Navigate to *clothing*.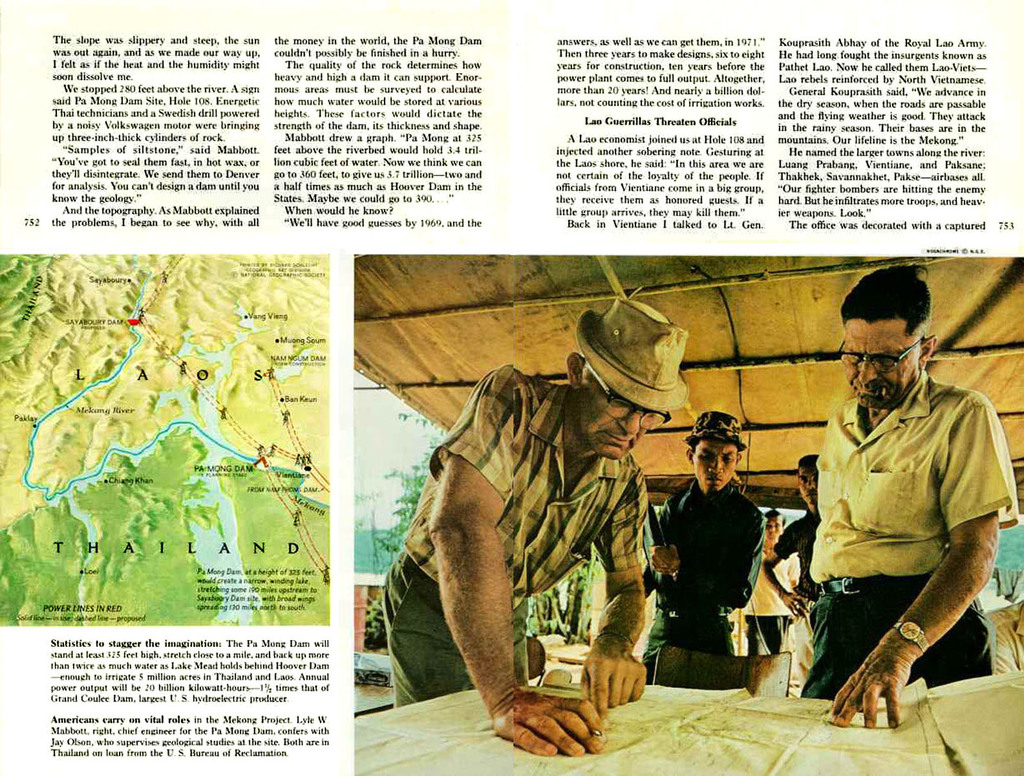
Navigation target: l=646, t=476, r=768, b=687.
